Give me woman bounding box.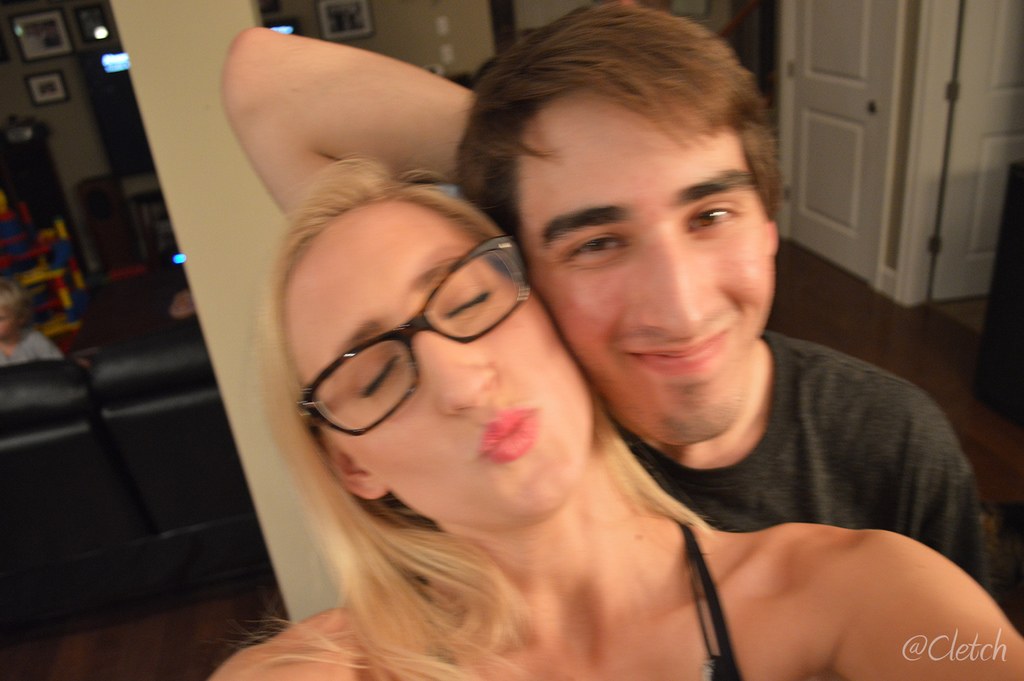
box=[211, 171, 1023, 680].
